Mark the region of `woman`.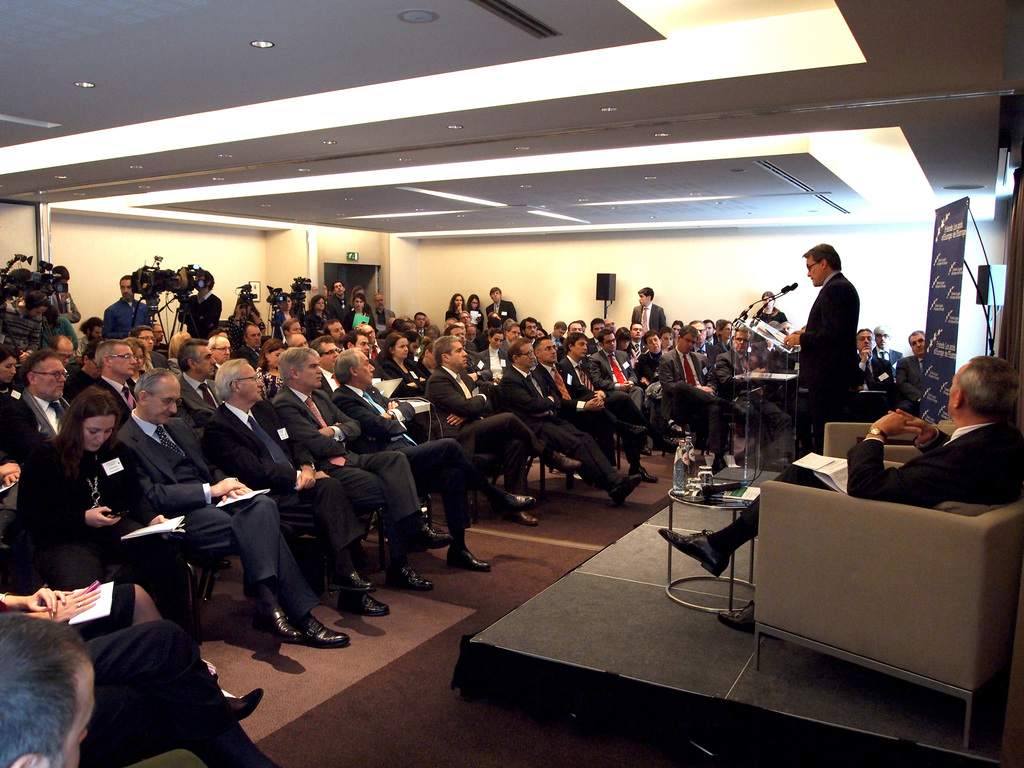
Region: x1=0, y1=575, x2=270, y2=726.
